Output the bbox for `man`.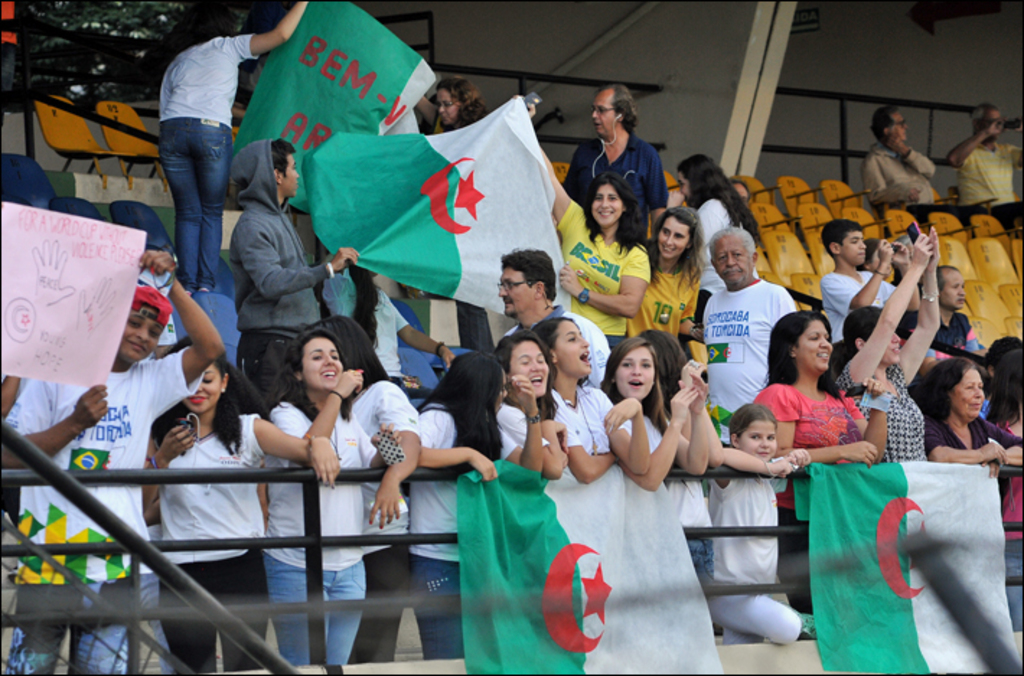
crop(489, 244, 616, 379).
